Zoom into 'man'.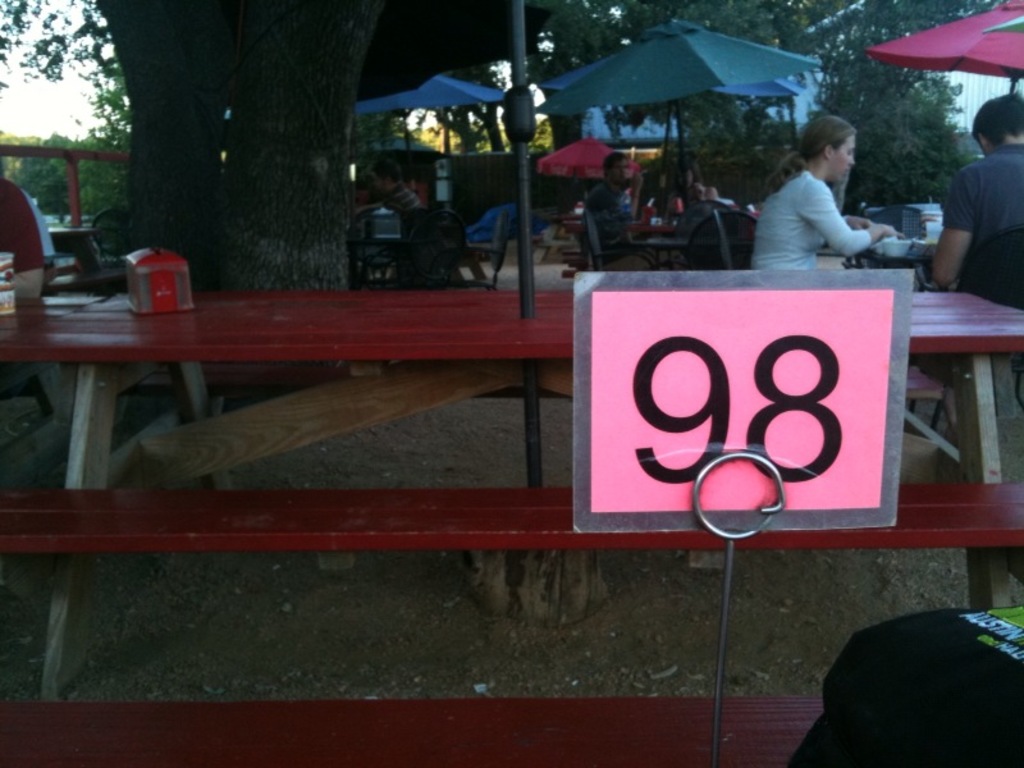
Zoom target: Rect(915, 92, 1023, 453).
